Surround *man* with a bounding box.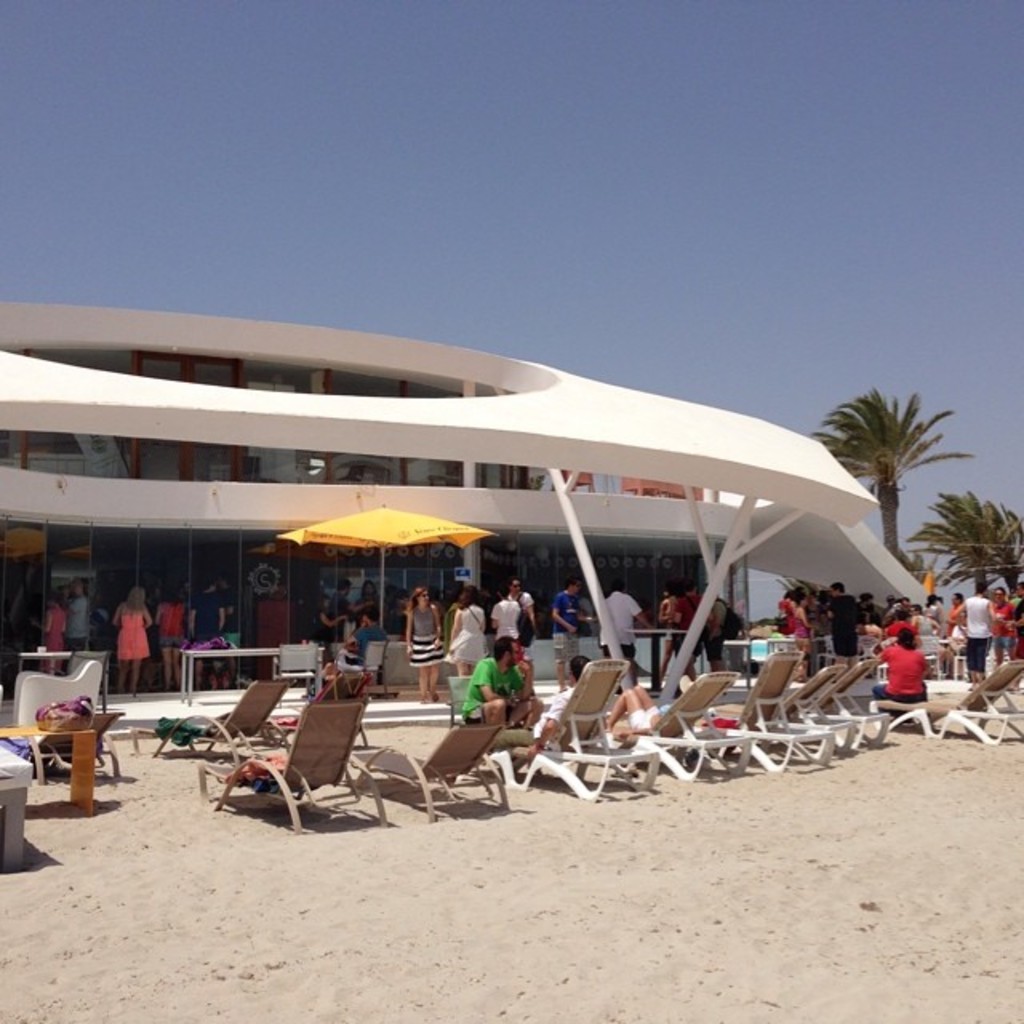
BBox(882, 598, 902, 621).
